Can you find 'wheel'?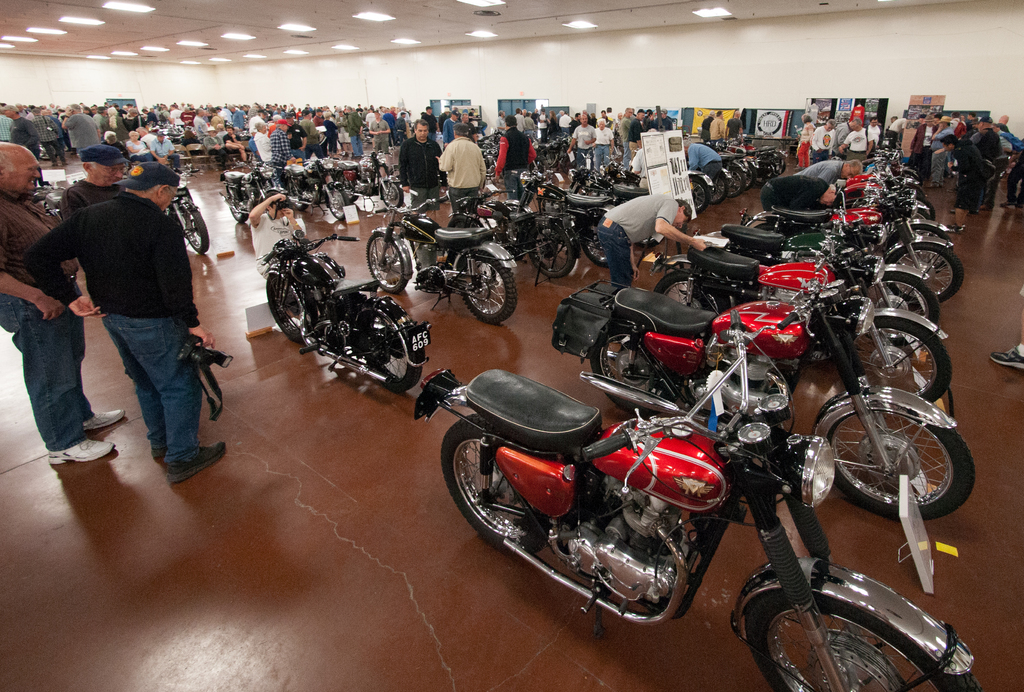
Yes, bounding box: [886,243,964,303].
